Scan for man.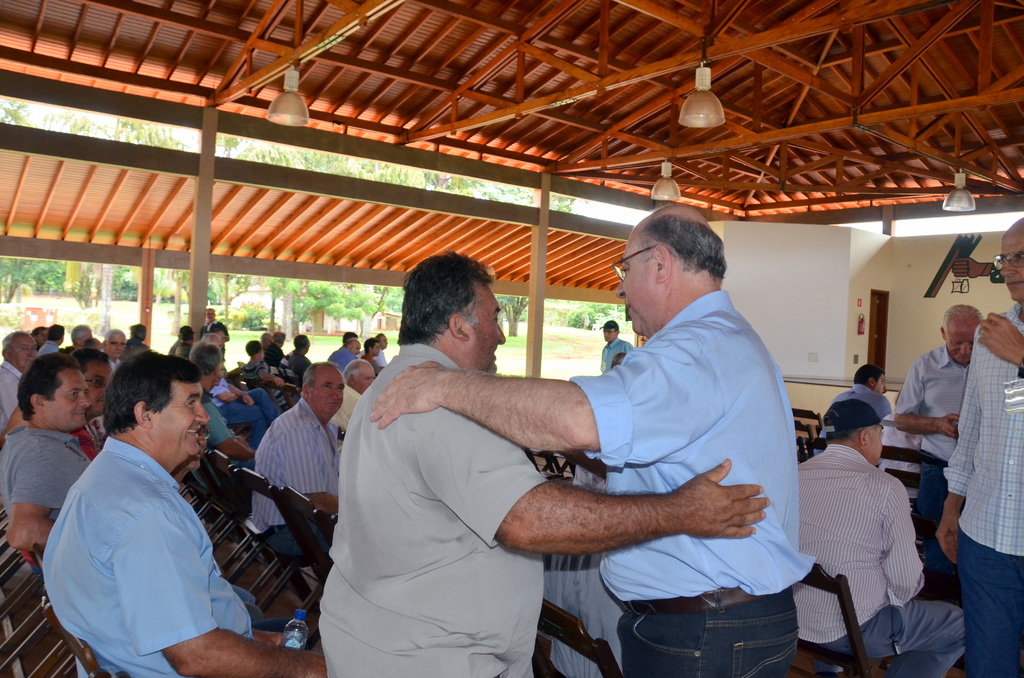
Scan result: 813 366 893 457.
